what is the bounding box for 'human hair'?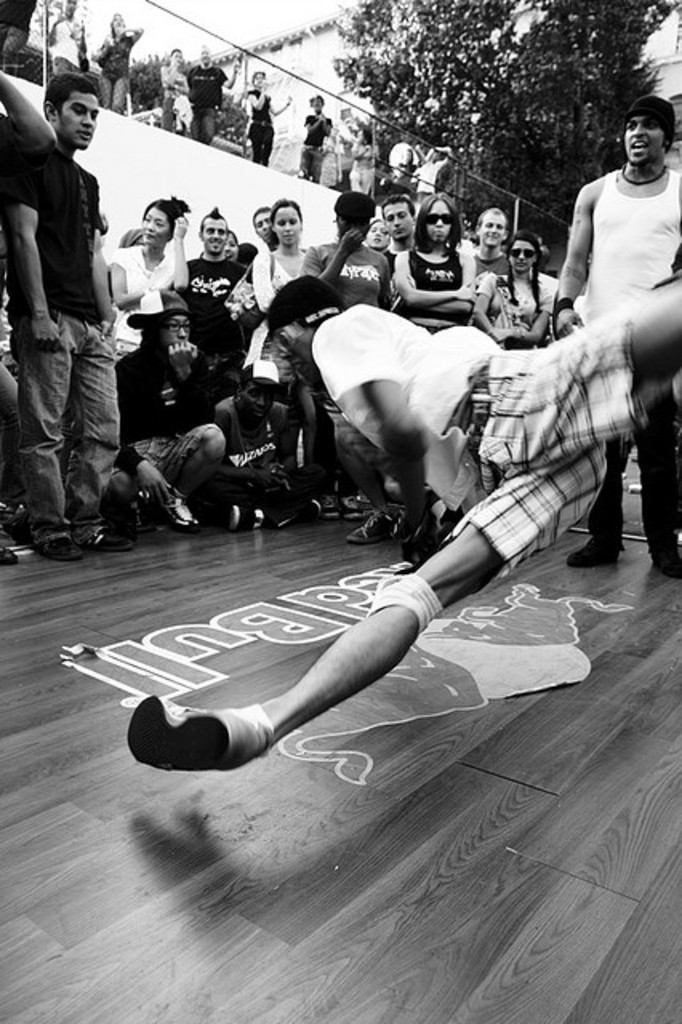
crop(660, 120, 680, 150).
